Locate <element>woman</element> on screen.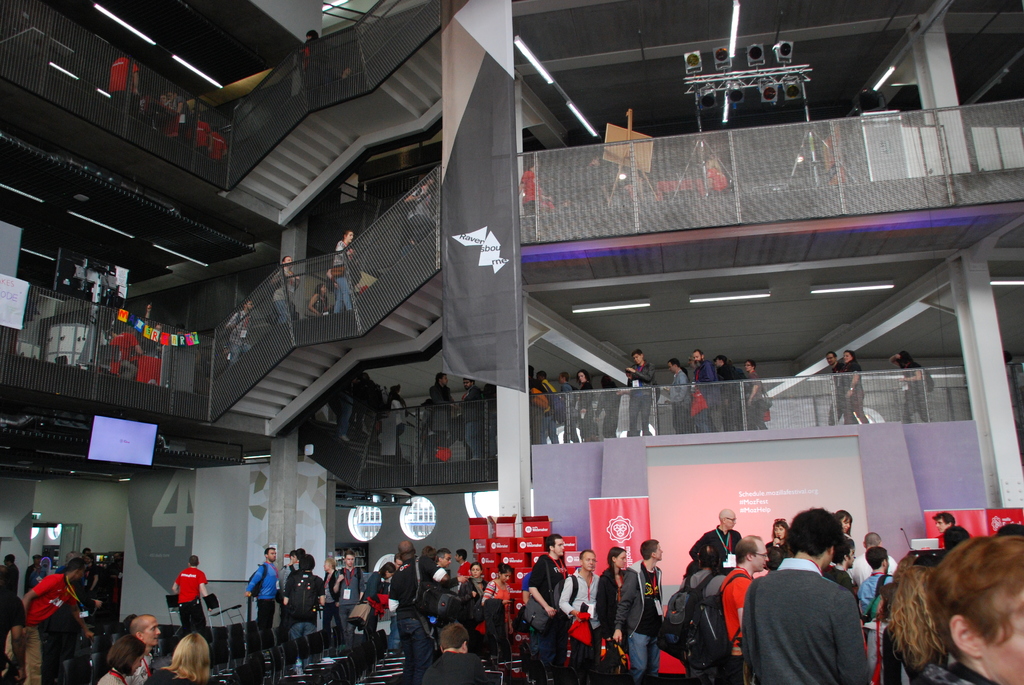
On screen at bbox(891, 352, 931, 420).
